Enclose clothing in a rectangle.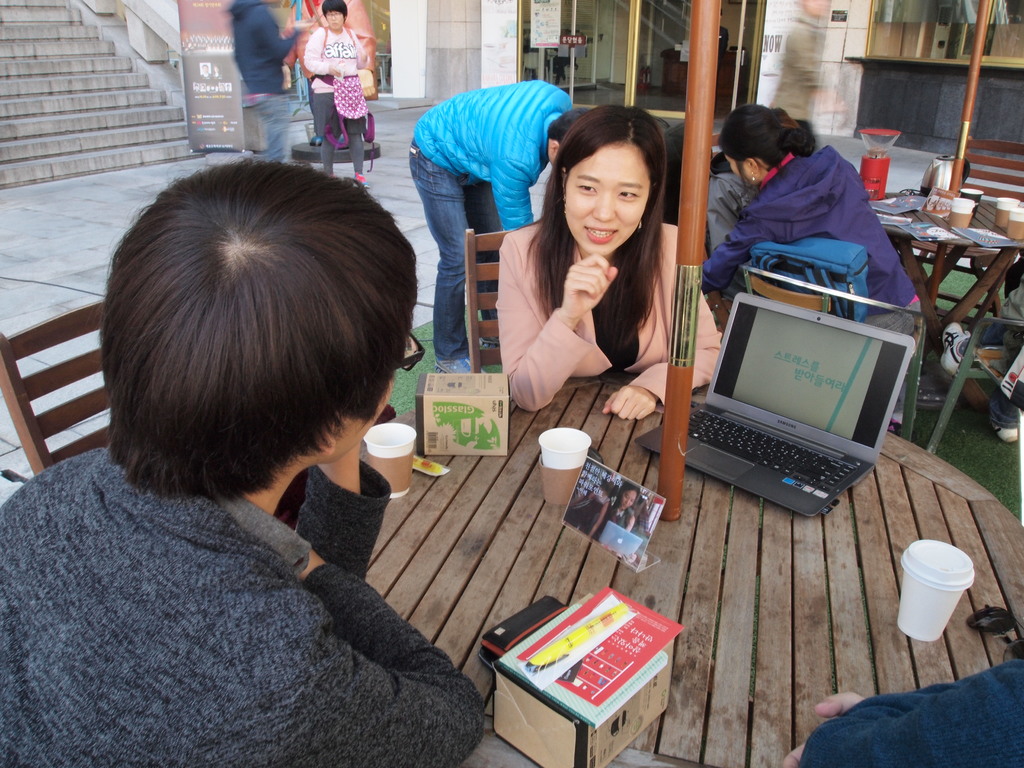
<region>228, 0, 293, 163</region>.
